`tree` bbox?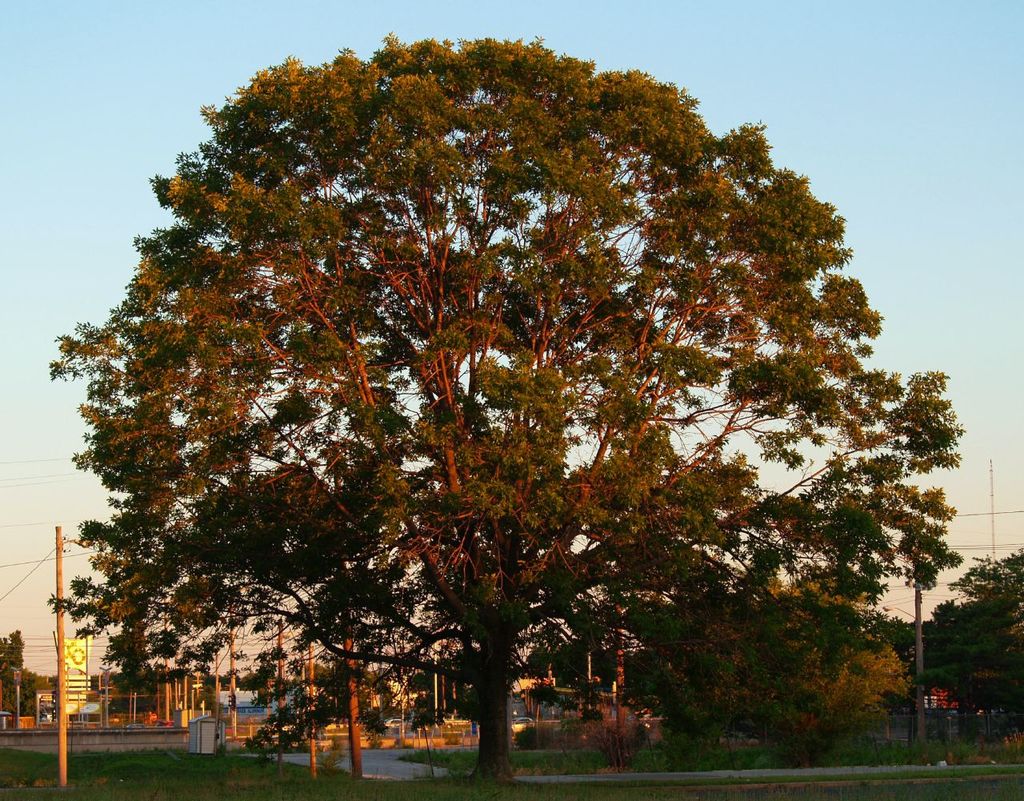
region(903, 544, 1023, 683)
